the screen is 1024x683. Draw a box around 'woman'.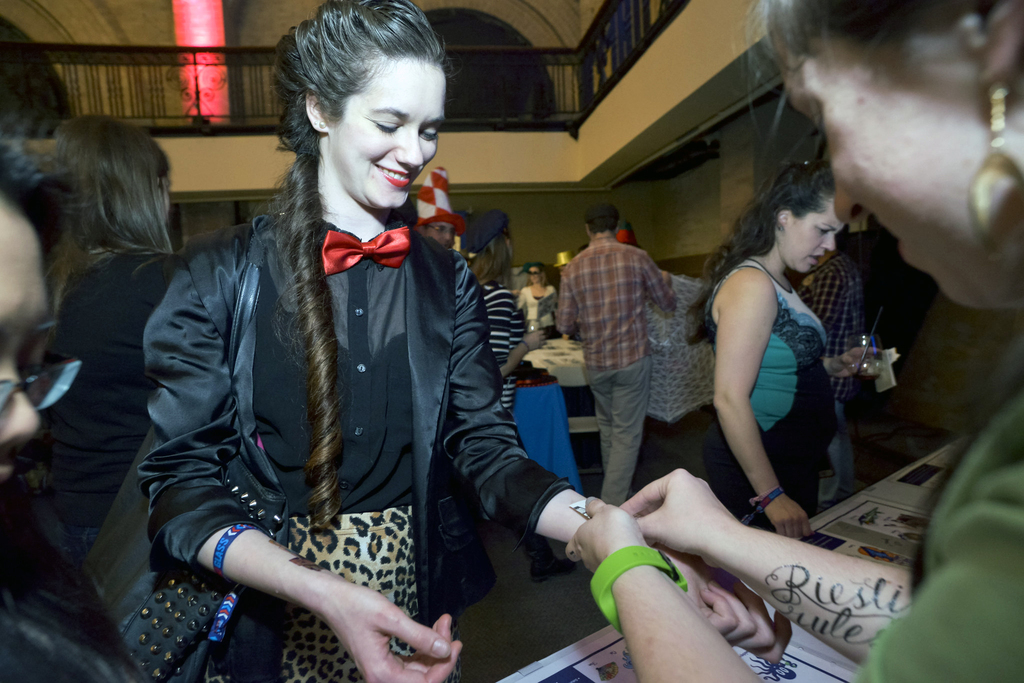
locate(682, 156, 892, 532).
